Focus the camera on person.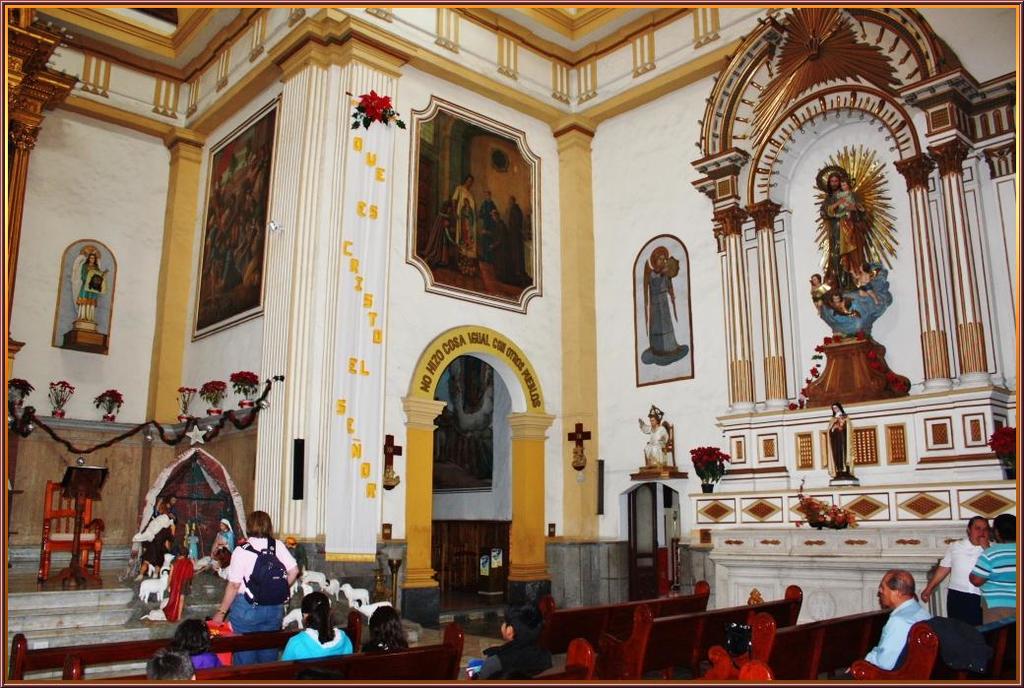
Focus region: (left=211, top=514, right=280, bottom=668).
